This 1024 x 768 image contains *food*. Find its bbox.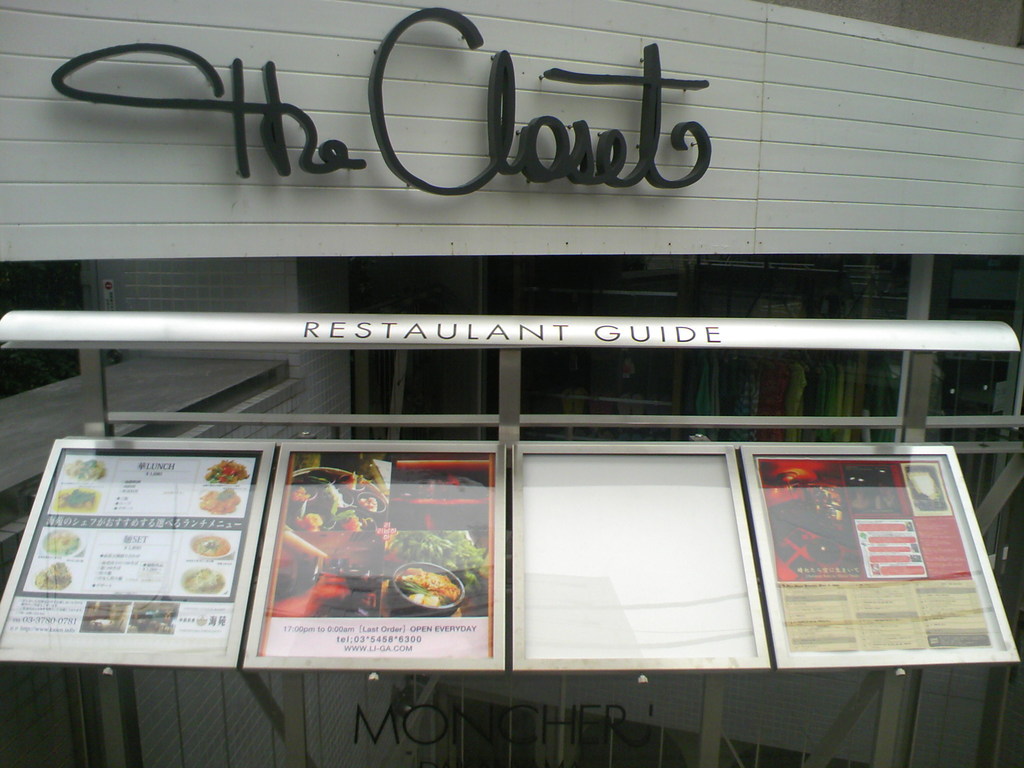
l=196, t=488, r=242, b=514.
